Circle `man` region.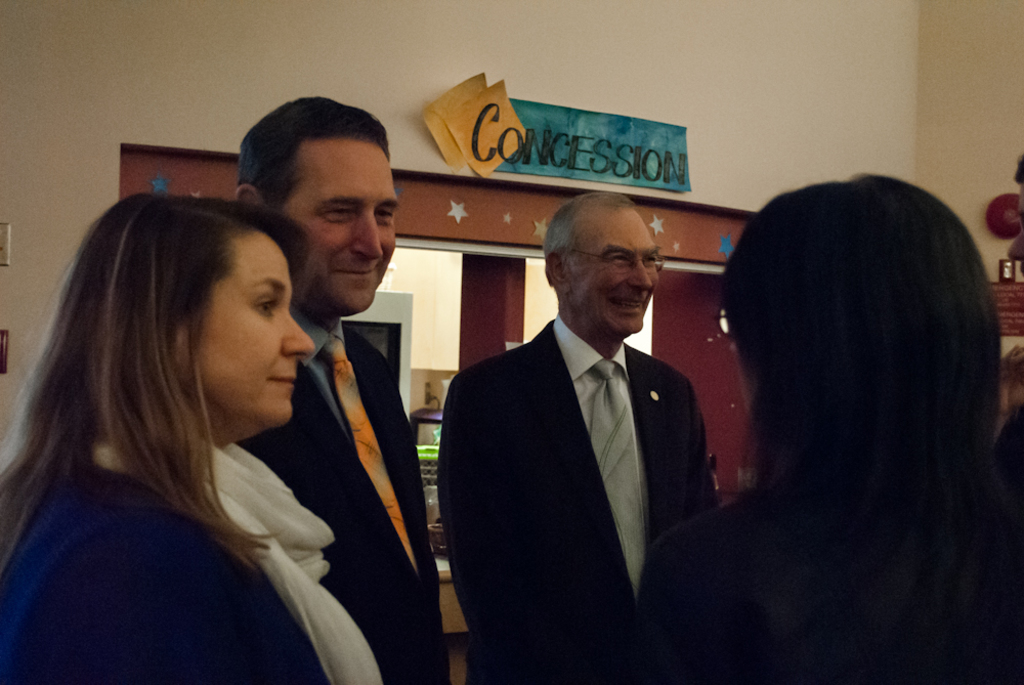
Region: left=454, top=183, right=738, bottom=678.
